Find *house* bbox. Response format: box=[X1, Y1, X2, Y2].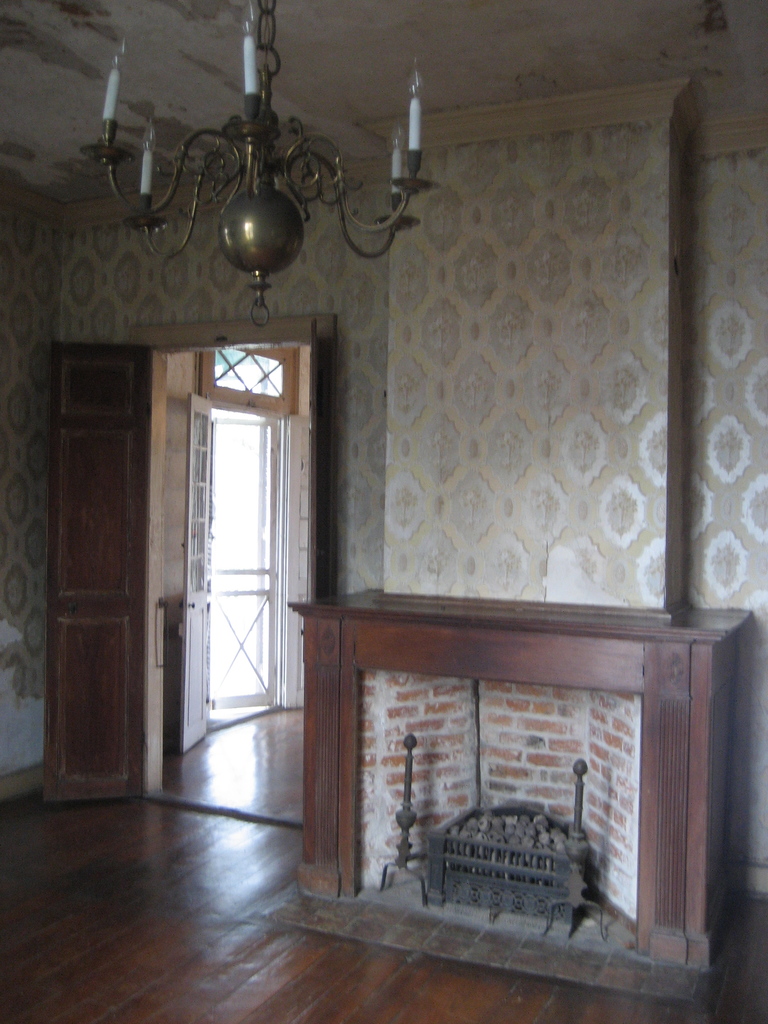
box=[0, 34, 767, 915].
